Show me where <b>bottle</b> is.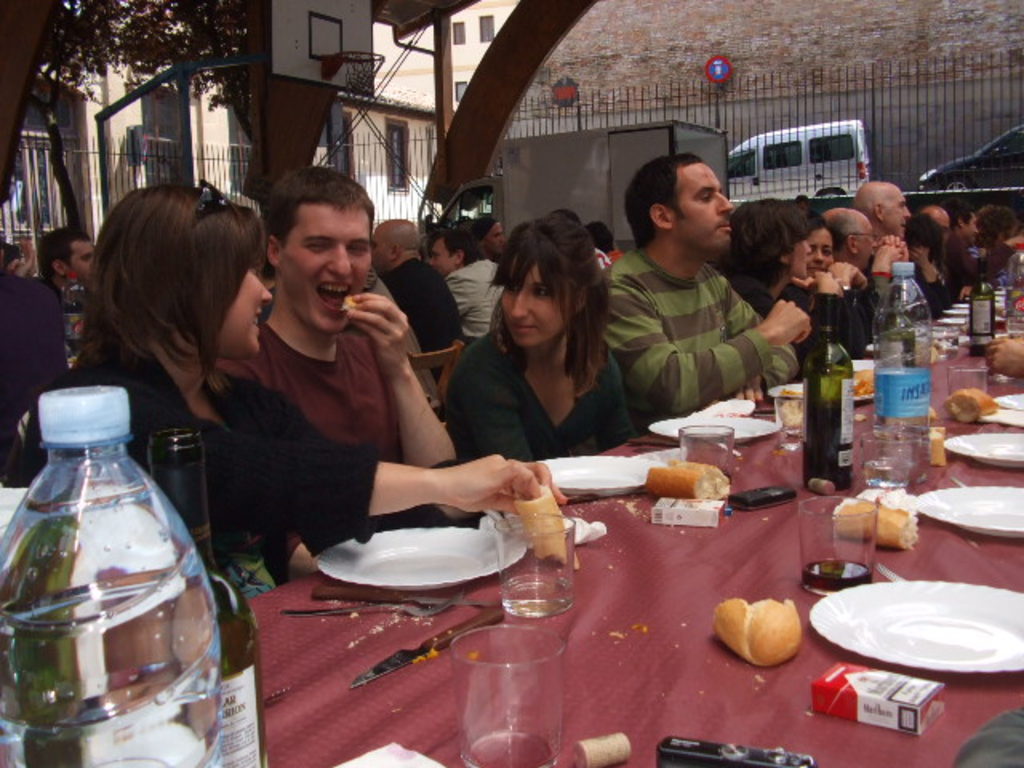
<b>bottle</b> is at (803, 288, 858, 498).
